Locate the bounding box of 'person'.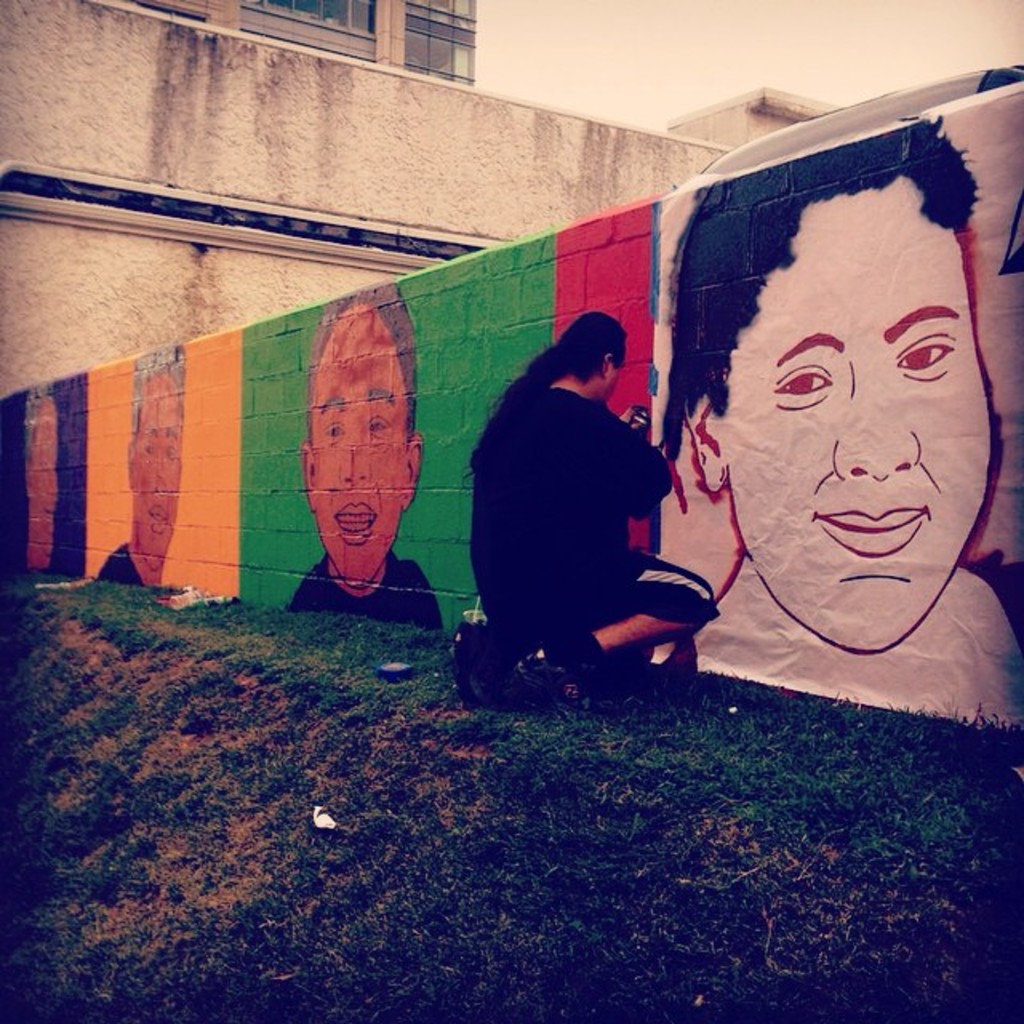
Bounding box: {"x1": 456, "y1": 320, "x2": 701, "y2": 701}.
